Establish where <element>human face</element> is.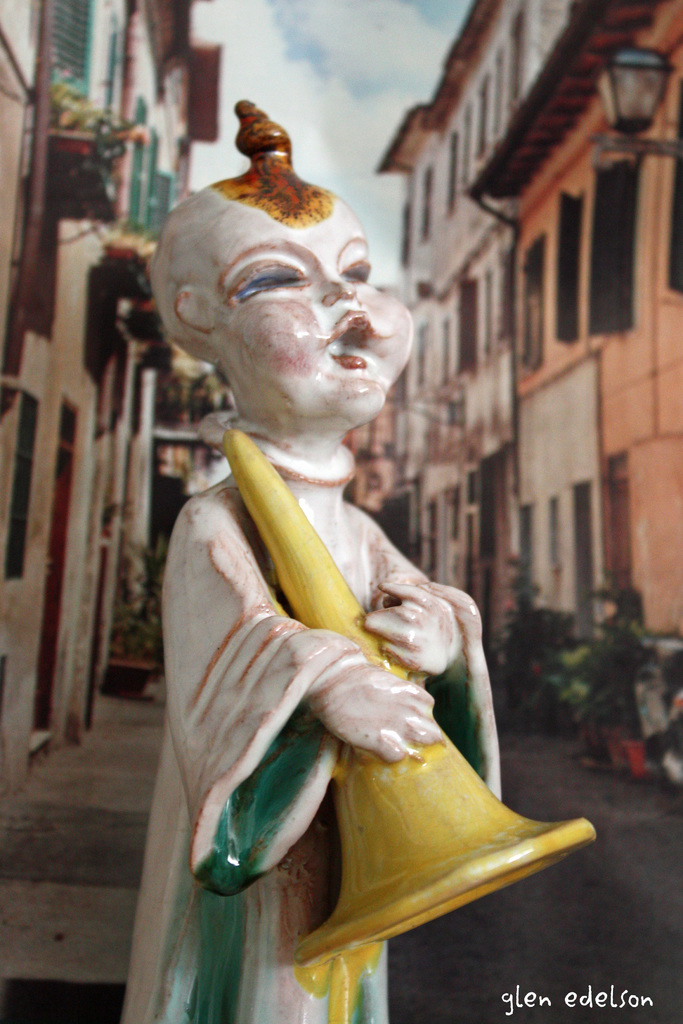
Established at {"x1": 203, "y1": 188, "x2": 417, "y2": 428}.
